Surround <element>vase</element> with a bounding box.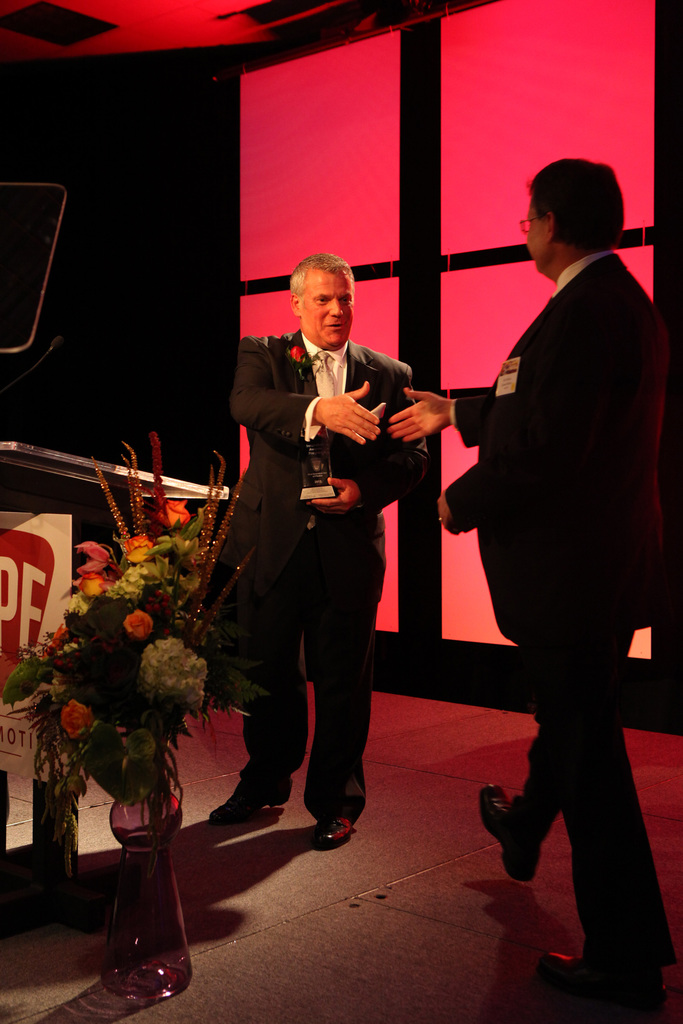
BBox(98, 757, 194, 1005).
